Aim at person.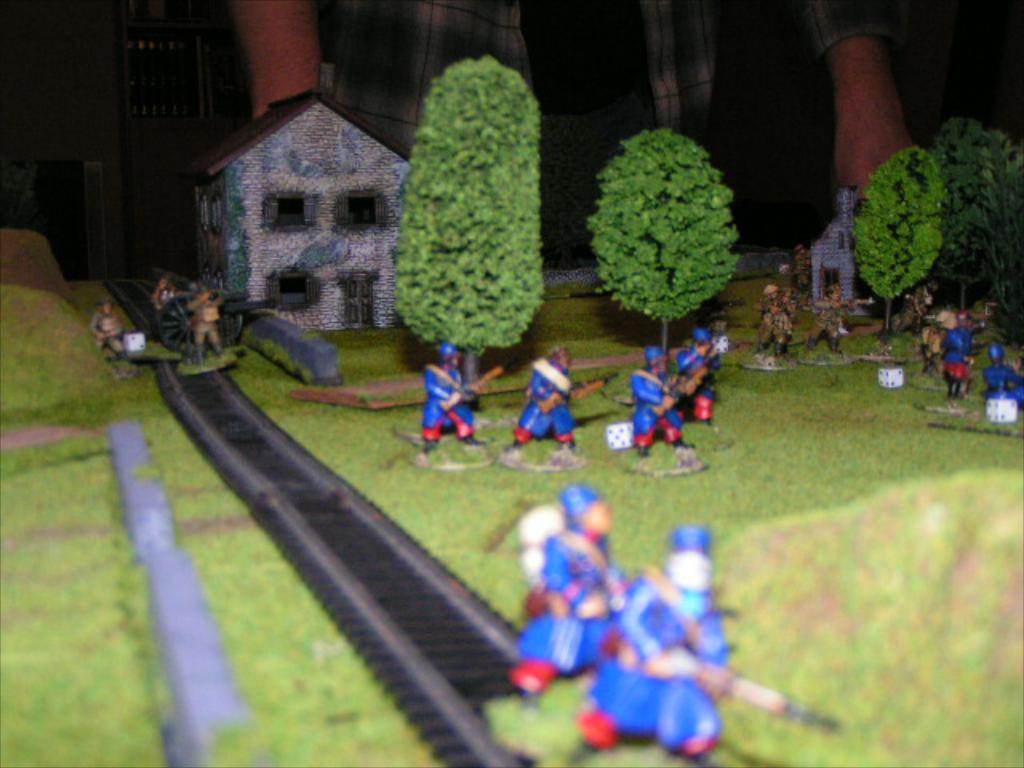
Aimed at region(984, 338, 1022, 413).
